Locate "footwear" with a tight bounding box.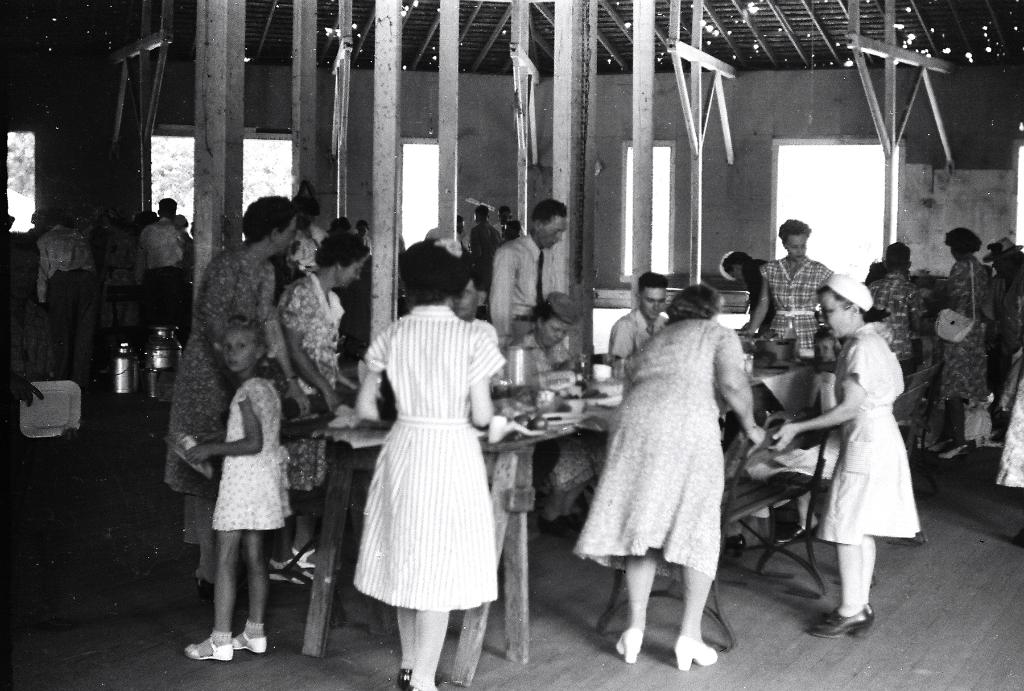
rect(183, 633, 233, 662).
